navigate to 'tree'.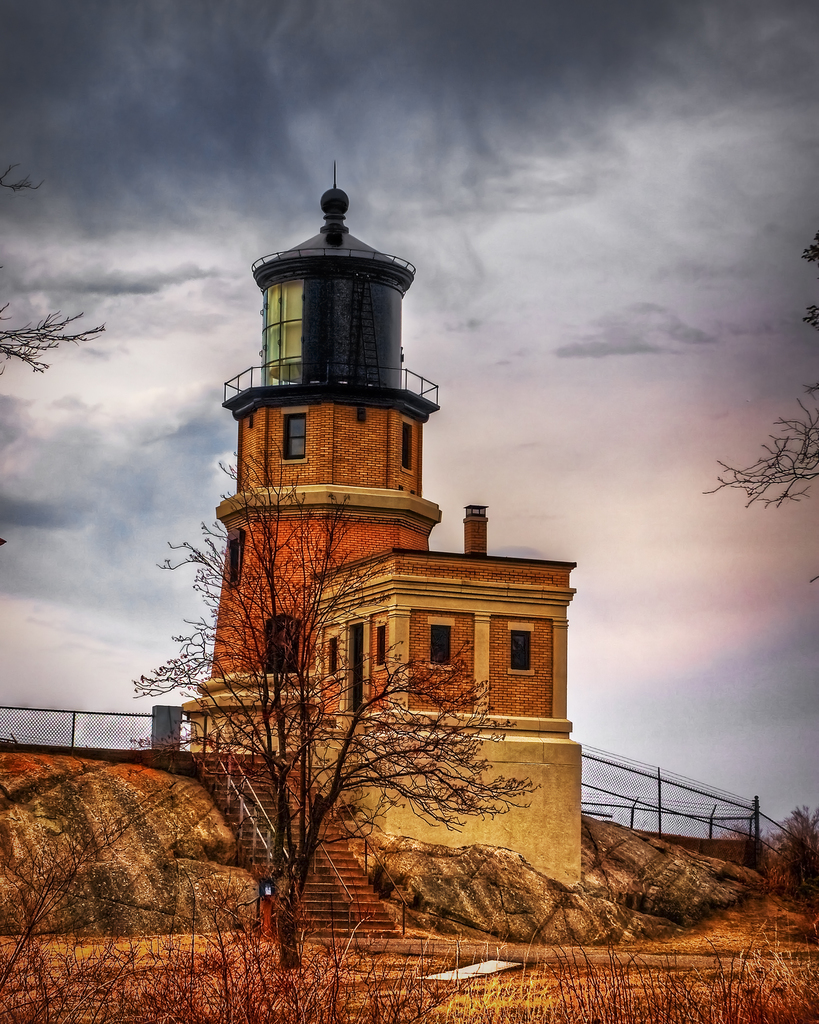
Navigation target: box=[703, 216, 818, 650].
